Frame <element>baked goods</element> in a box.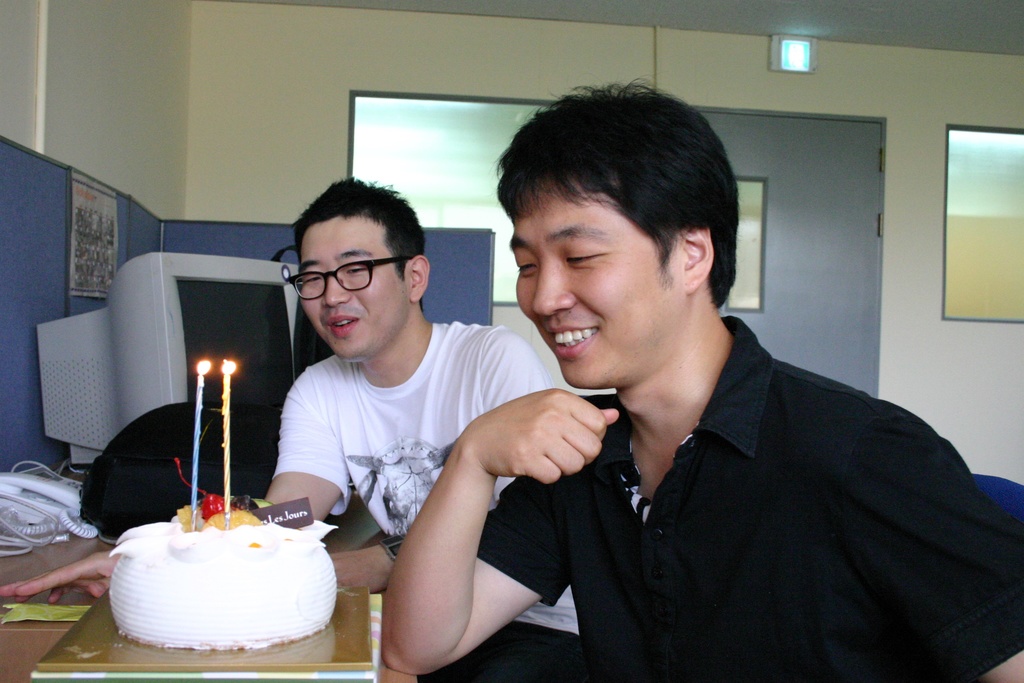
l=96, t=504, r=335, b=661.
